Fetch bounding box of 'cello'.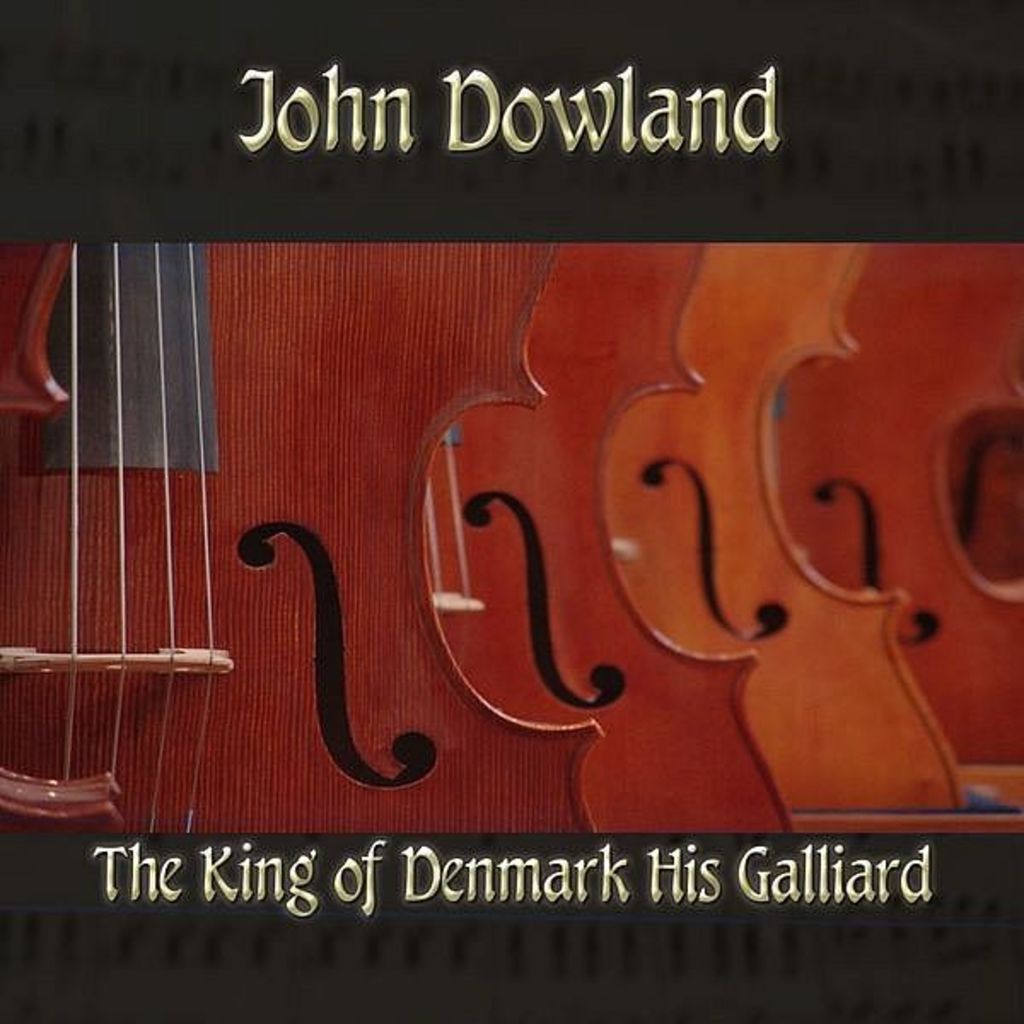
Bbox: pyautogui.locateOnScreen(0, 244, 1022, 840).
